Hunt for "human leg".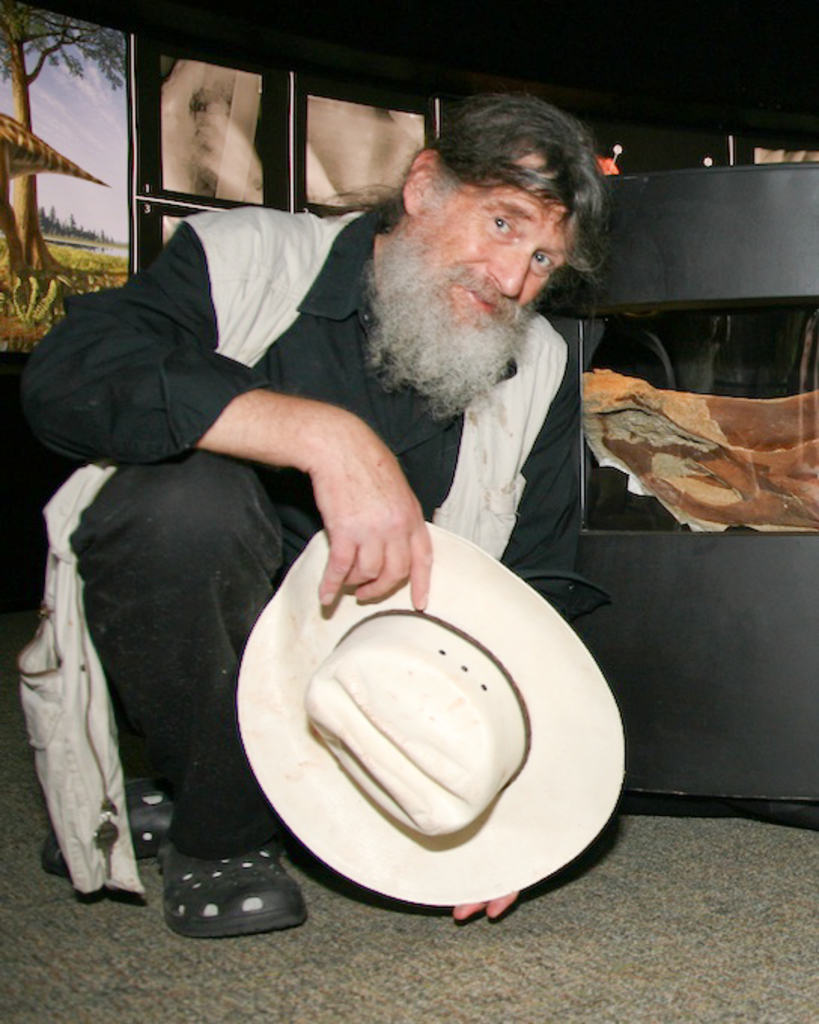
Hunted down at Rect(71, 447, 303, 929).
